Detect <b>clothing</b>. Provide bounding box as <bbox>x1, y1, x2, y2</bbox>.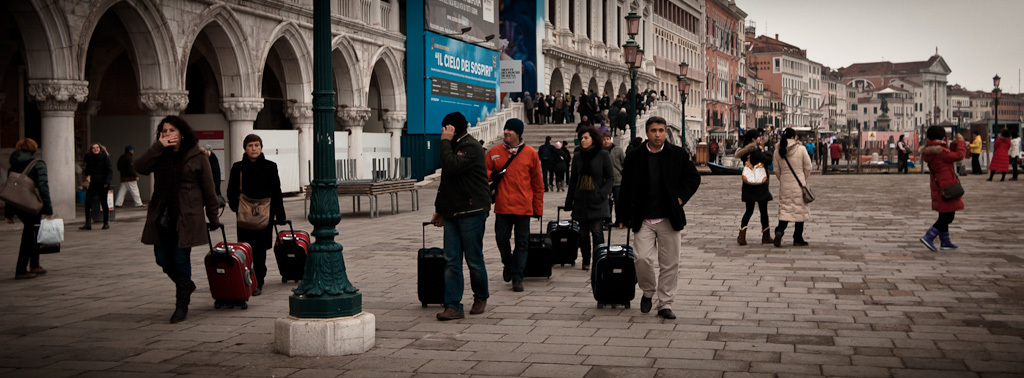
<bbox>829, 139, 845, 165</bbox>.
